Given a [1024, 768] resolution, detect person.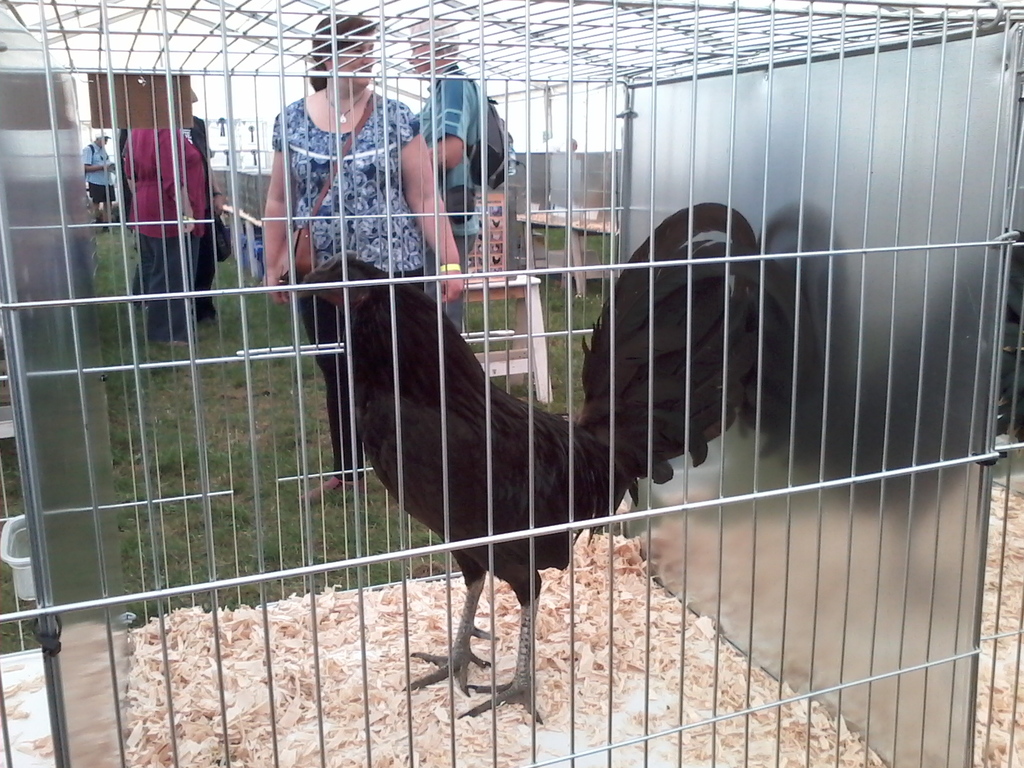
[x1=80, y1=127, x2=120, y2=229].
